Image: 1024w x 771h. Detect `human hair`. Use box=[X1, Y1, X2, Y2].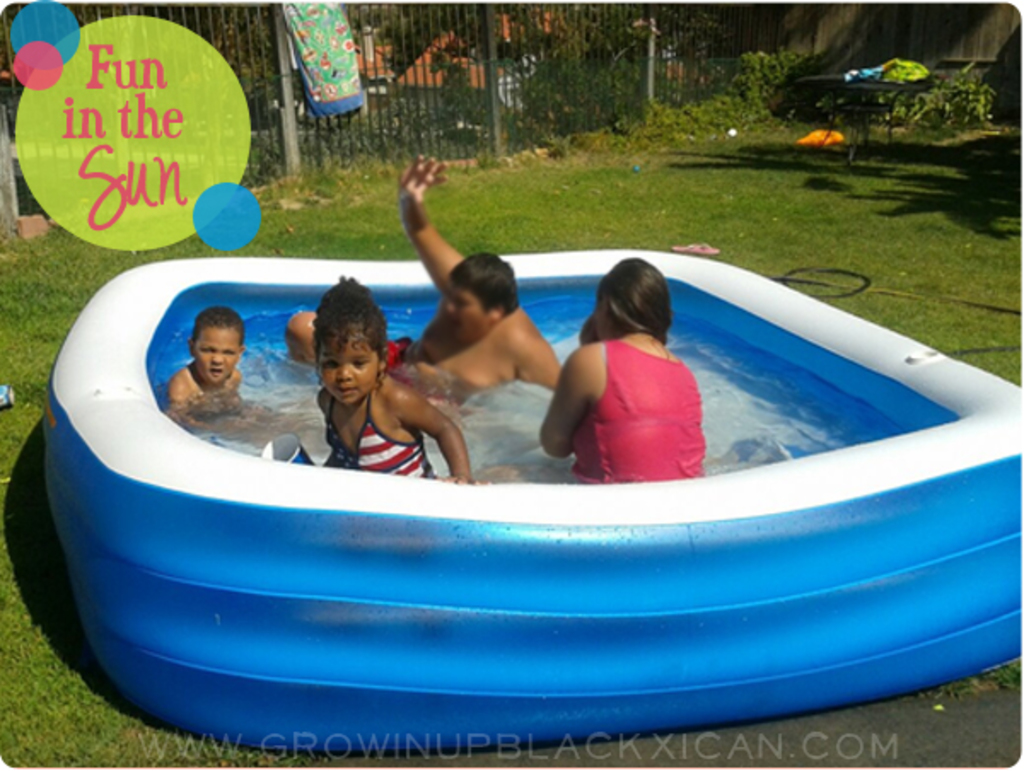
box=[451, 249, 522, 317].
